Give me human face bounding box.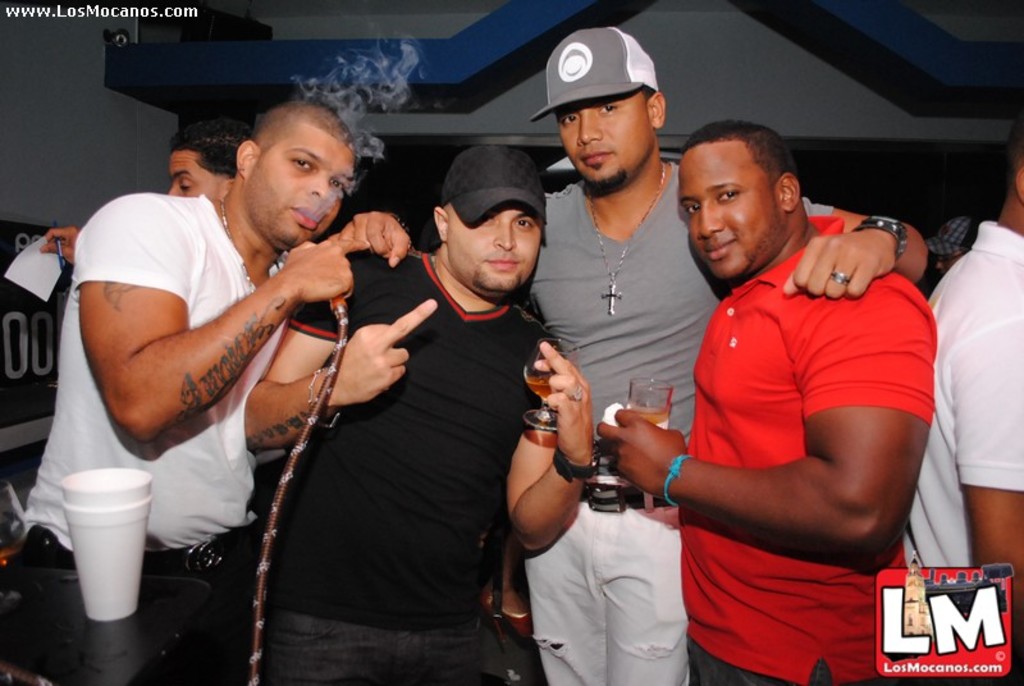
locate(449, 202, 544, 294).
